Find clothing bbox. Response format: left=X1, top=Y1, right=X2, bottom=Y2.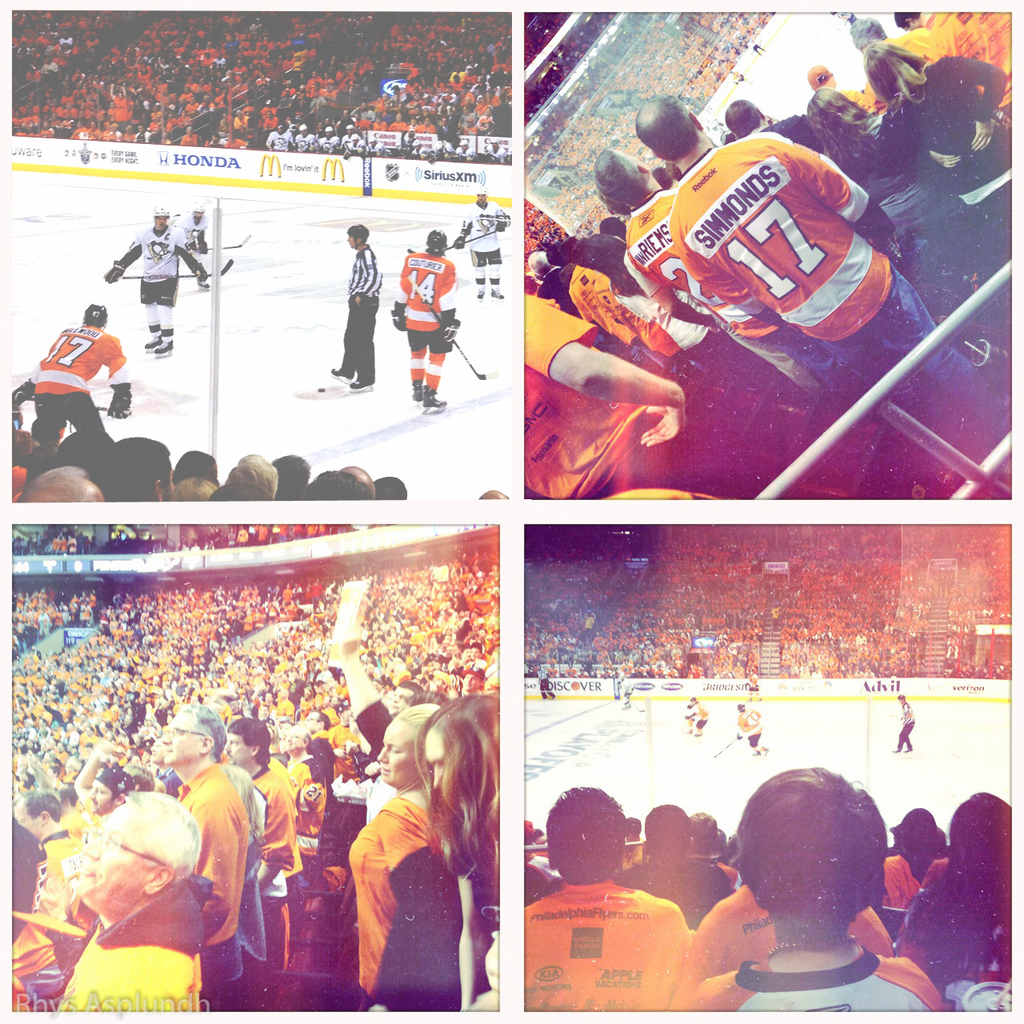
left=13, top=315, right=148, bottom=401.
